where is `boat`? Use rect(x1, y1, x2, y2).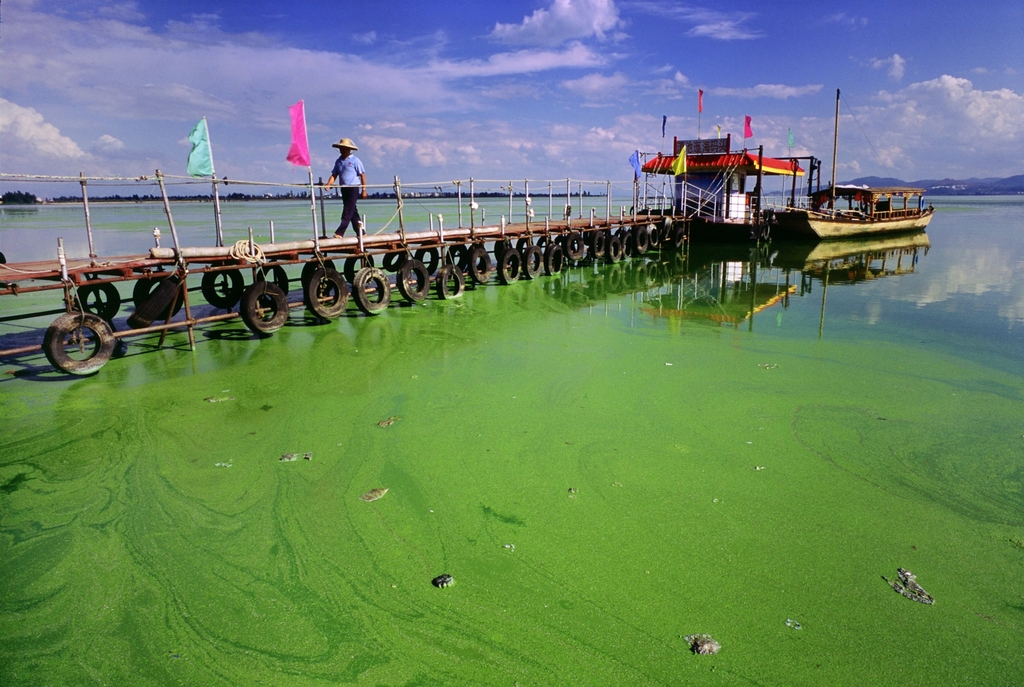
rect(767, 147, 945, 239).
